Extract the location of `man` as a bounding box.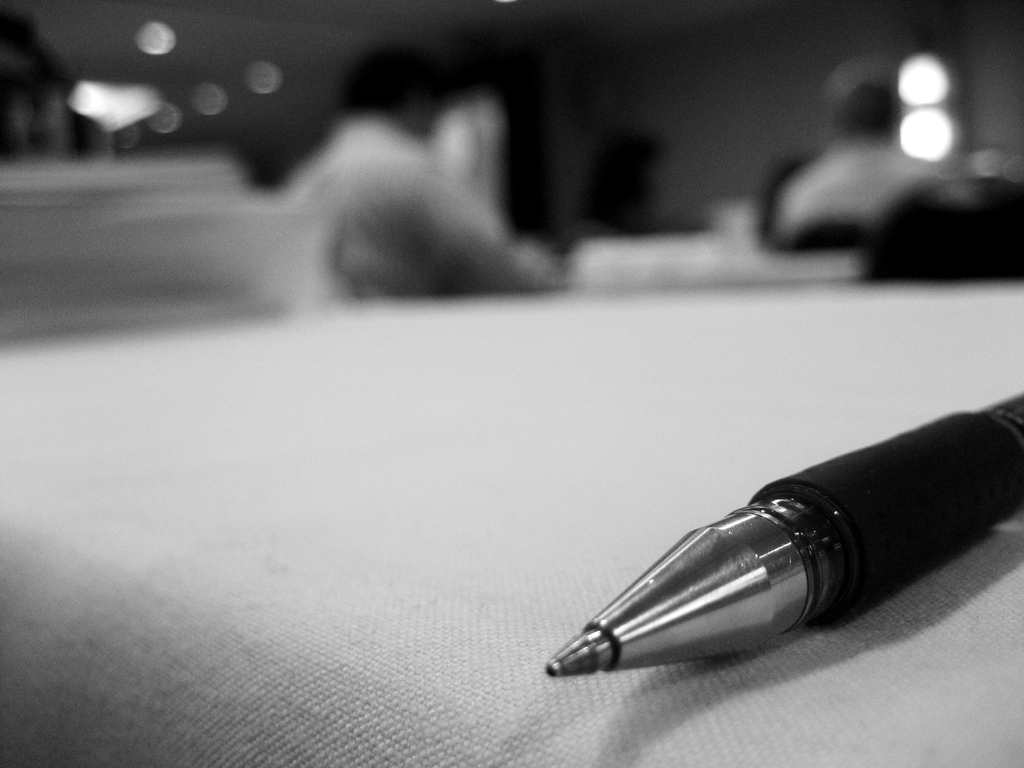
(x1=271, y1=31, x2=569, y2=310).
